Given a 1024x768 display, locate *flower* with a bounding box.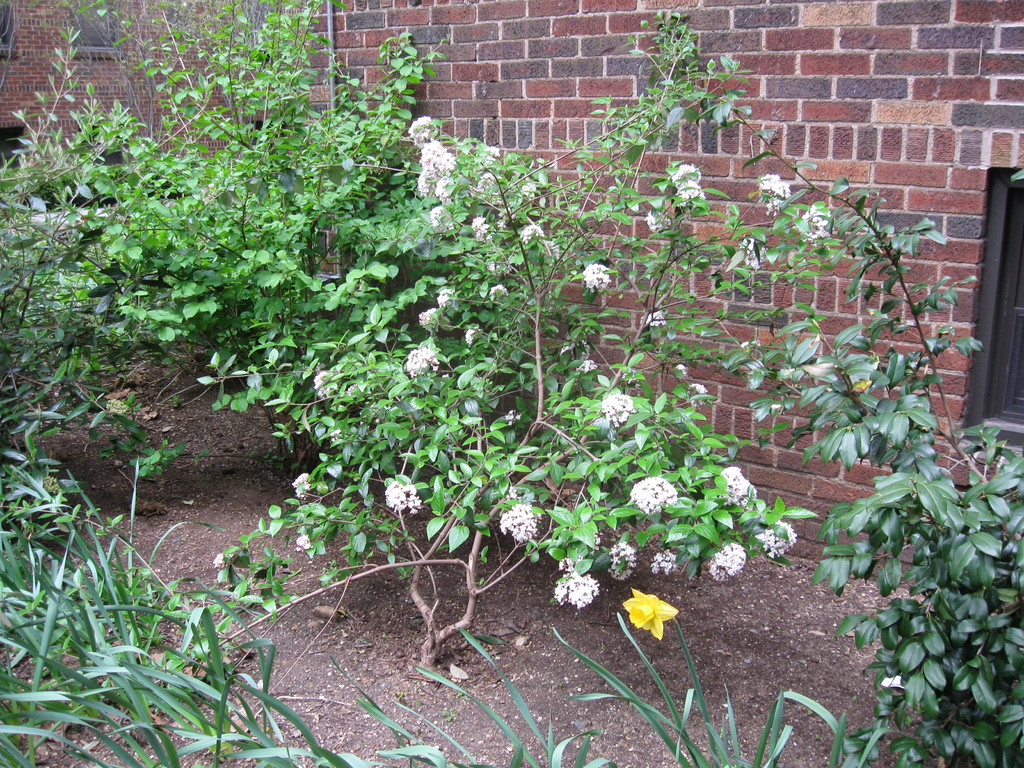
Located: {"left": 495, "top": 204, "right": 514, "bottom": 225}.
